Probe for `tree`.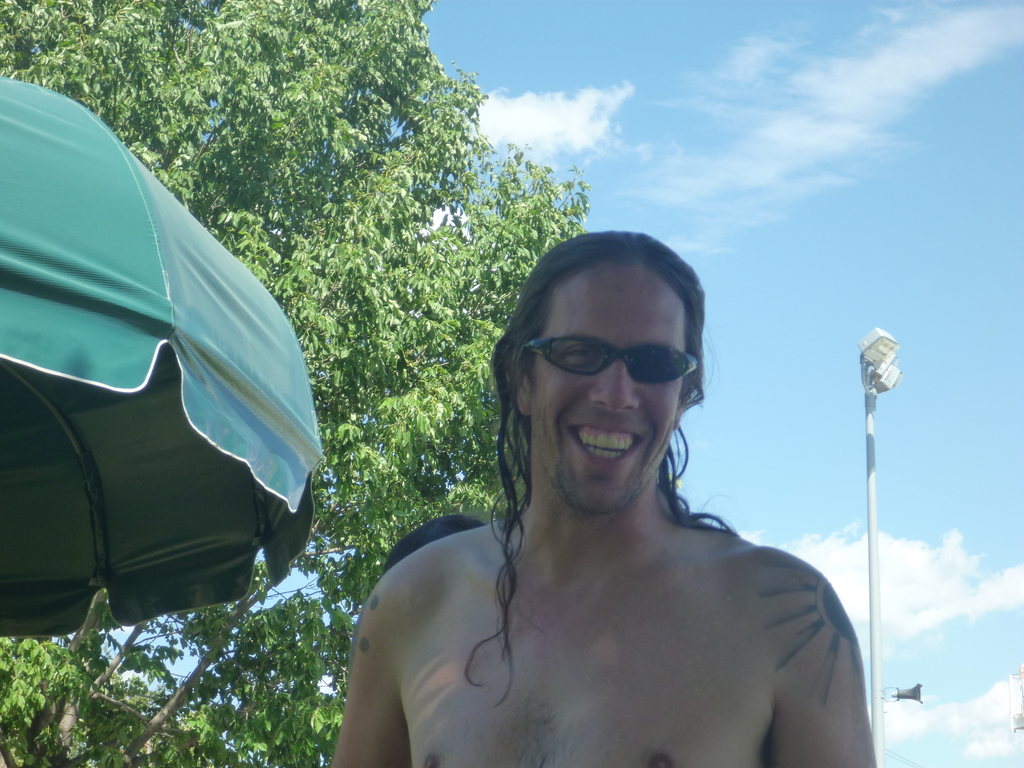
Probe result: 0, 0, 765, 767.
